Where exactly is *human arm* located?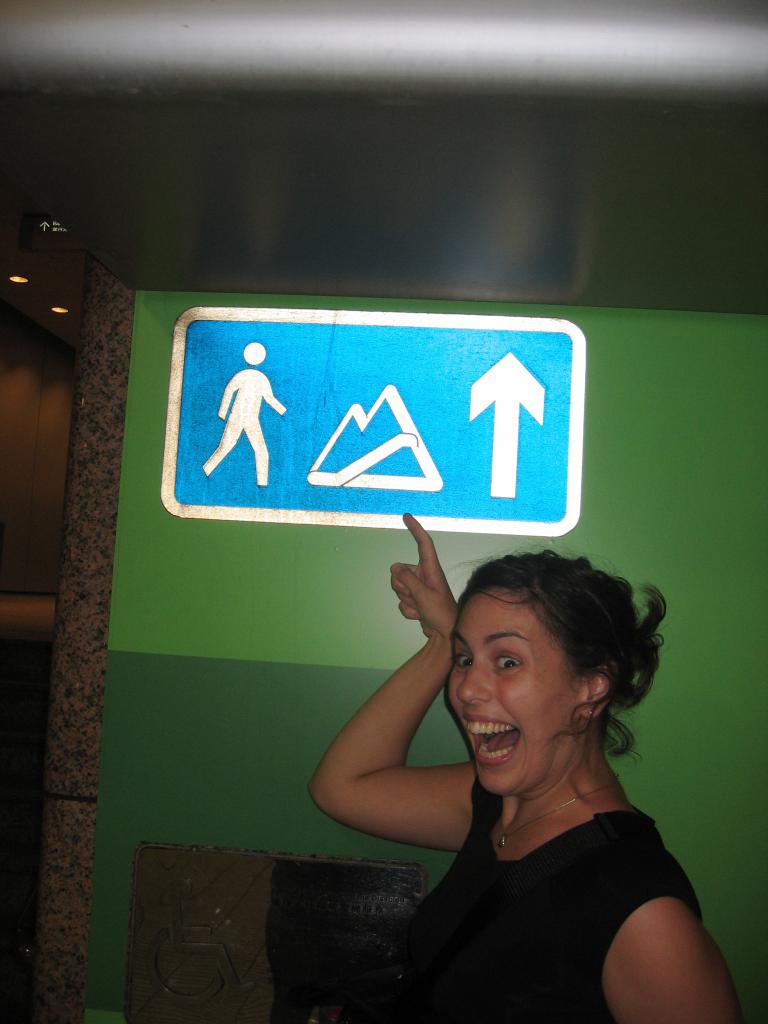
Its bounding box is [614,893,742,1023].
